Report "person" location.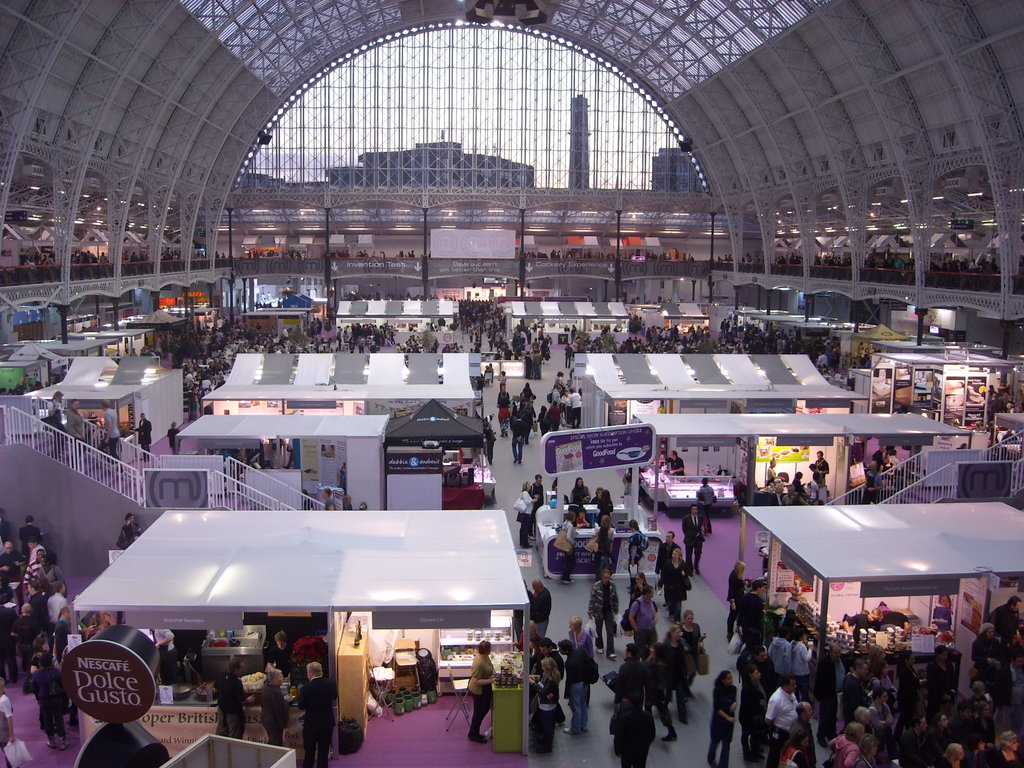
Report: <box>0,539,28,613</box>.
